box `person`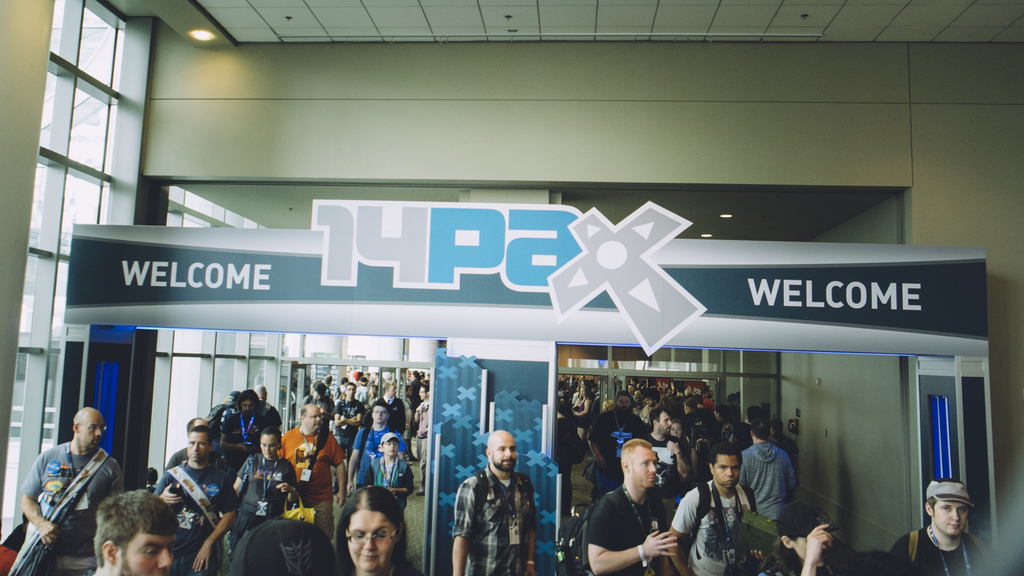
region(5, 403, 127, 575)
